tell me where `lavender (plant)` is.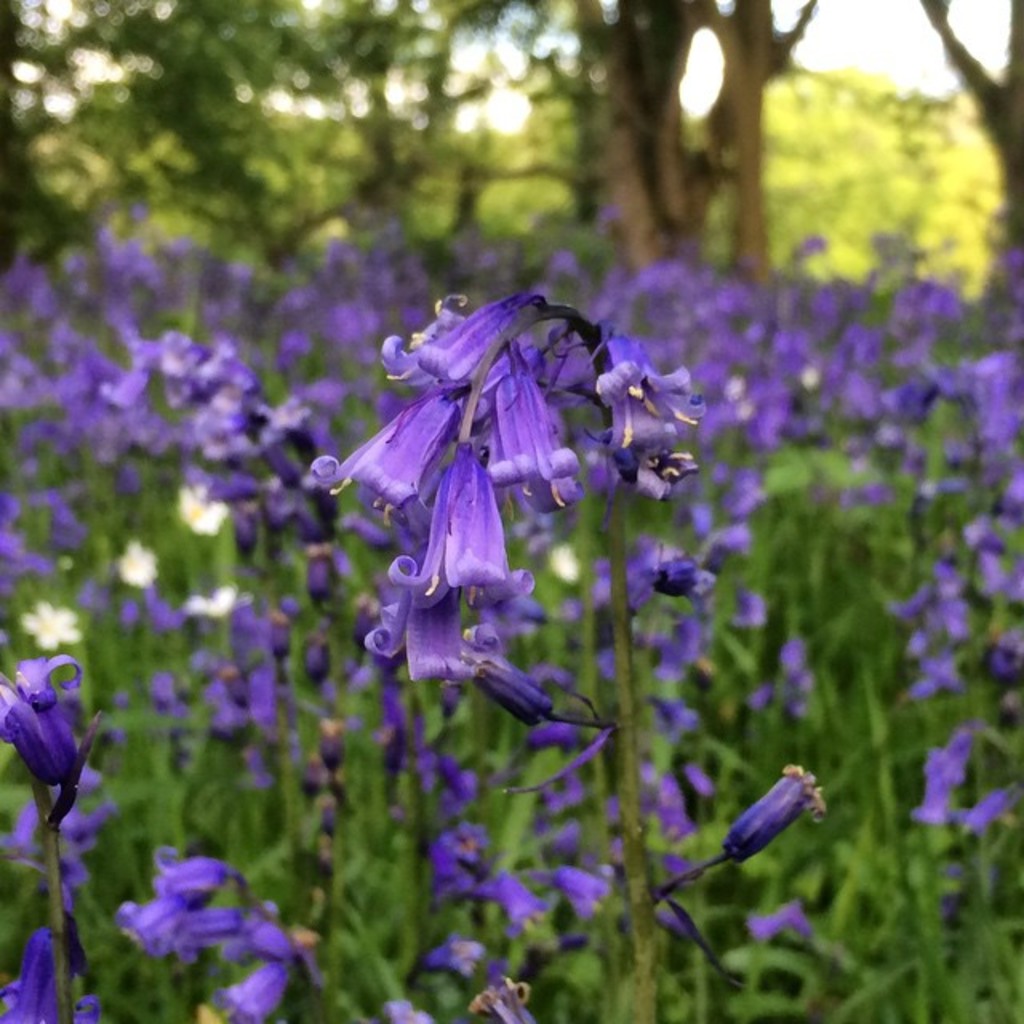
`lavender (plant)` is at [x1=886, y1=547, x2=1000, y2=728].
